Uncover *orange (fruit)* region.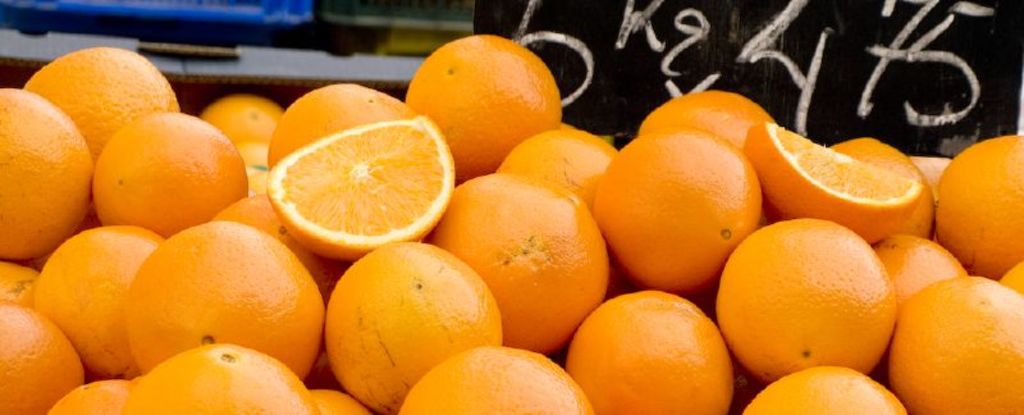
Uncovered: bbox=(0, 88, 87, 261).
